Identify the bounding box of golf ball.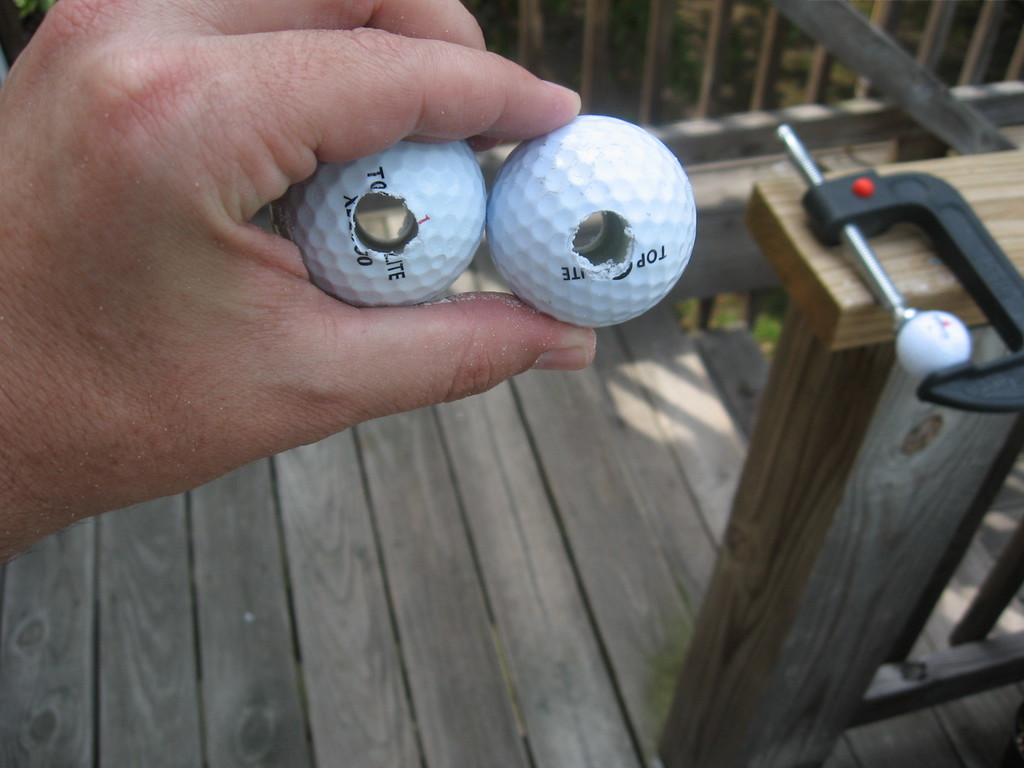
x1=481, y1=109, x2=703, y2=331.
